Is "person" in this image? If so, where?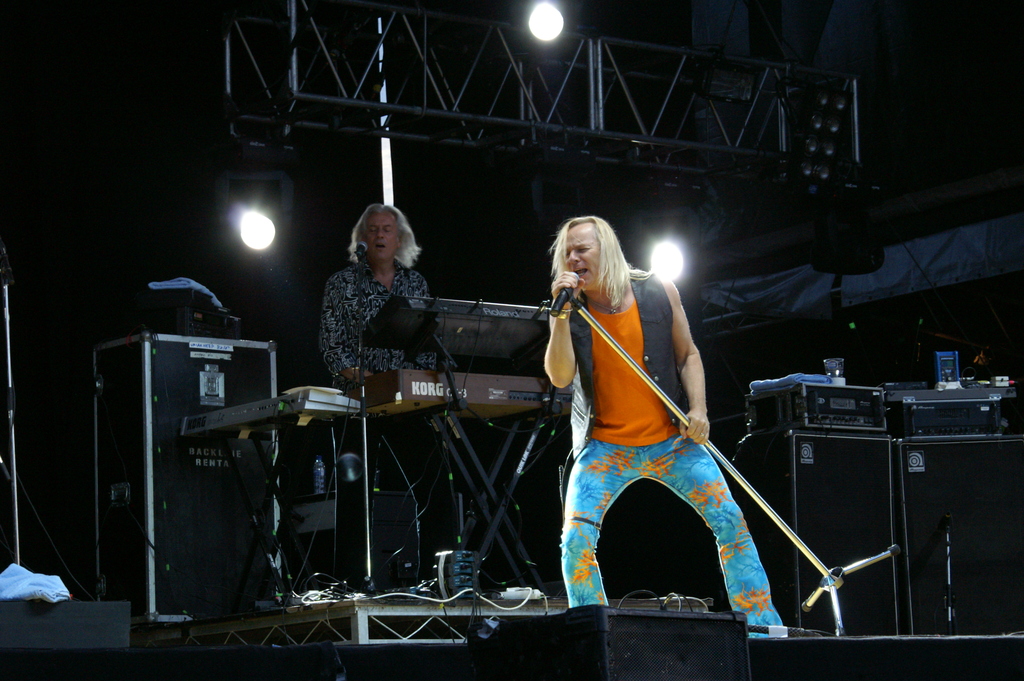
Yes, at left=309, top=201, right=454, bottom=580.
